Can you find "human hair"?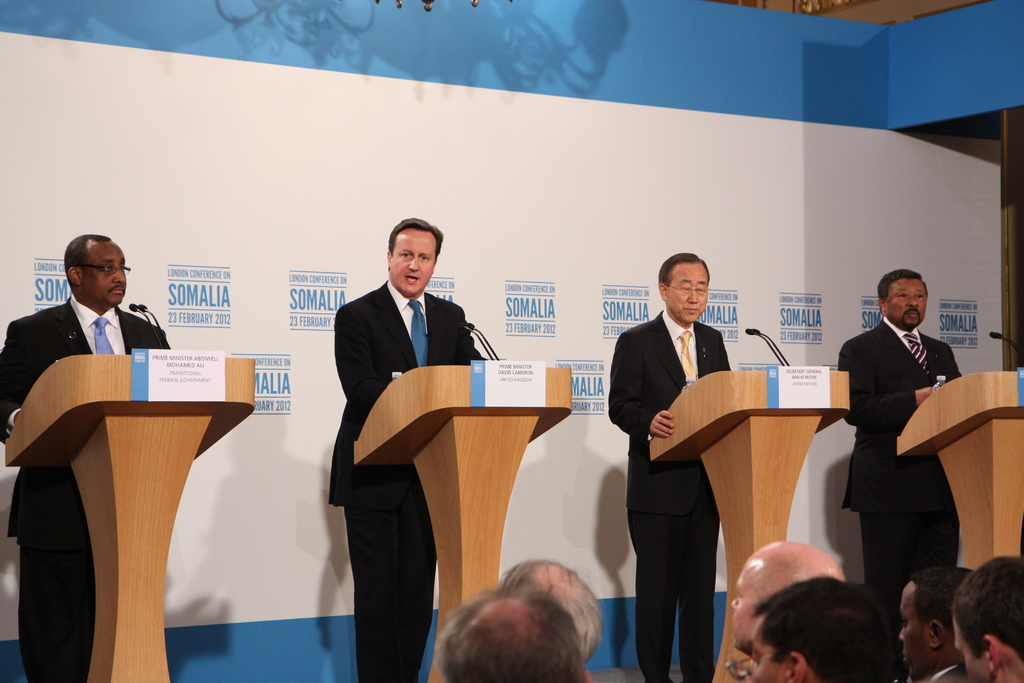
Yes, bounding box: crop(655, 249, 709, 290).
